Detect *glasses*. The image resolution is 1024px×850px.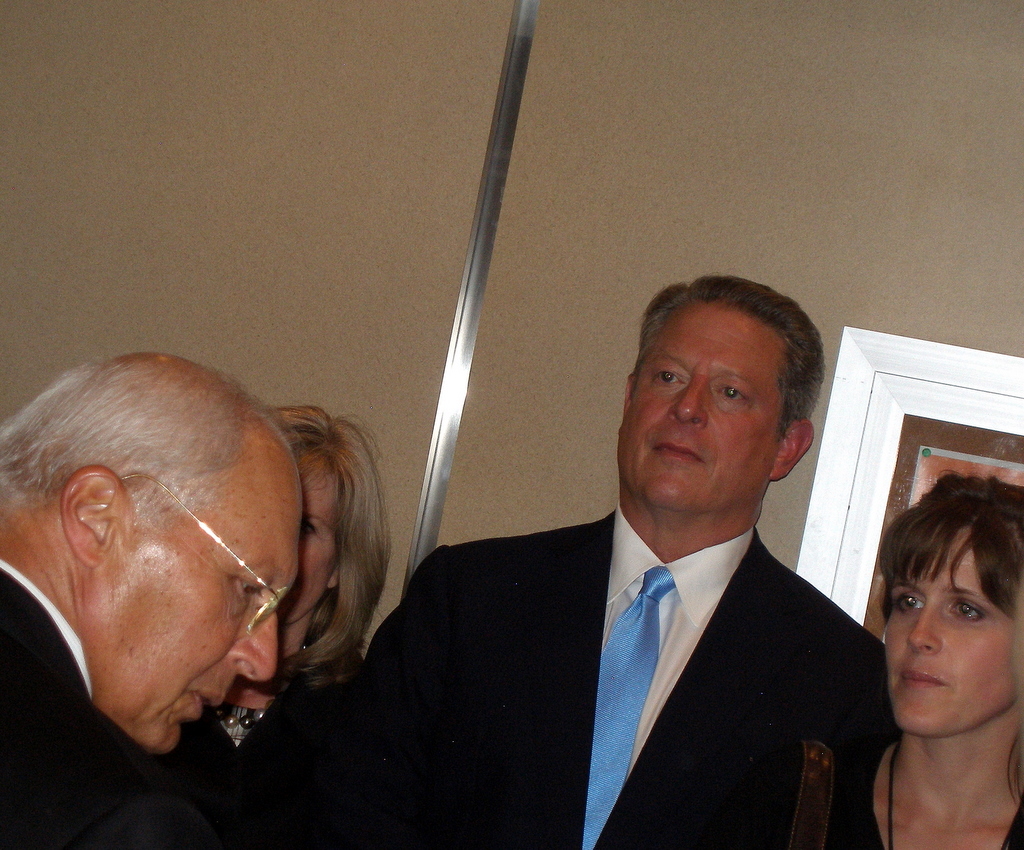
[left=117, top=471, right=288, bottom=631].
